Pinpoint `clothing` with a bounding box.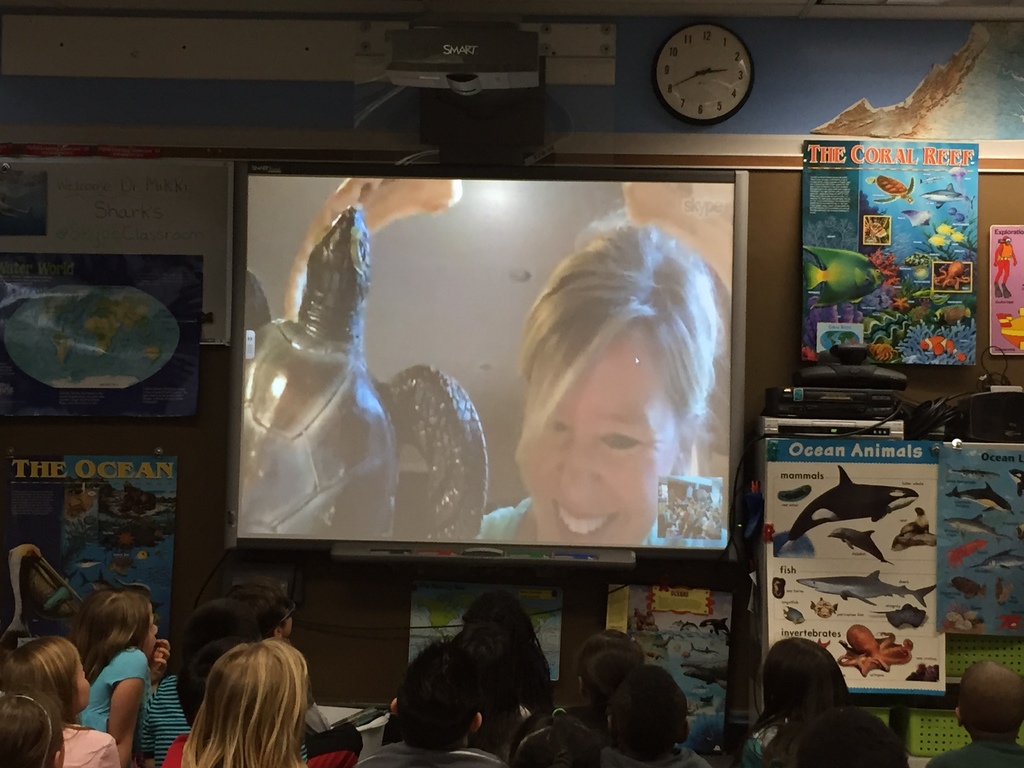
(left=568, top=701, right=611, bottom=740).
